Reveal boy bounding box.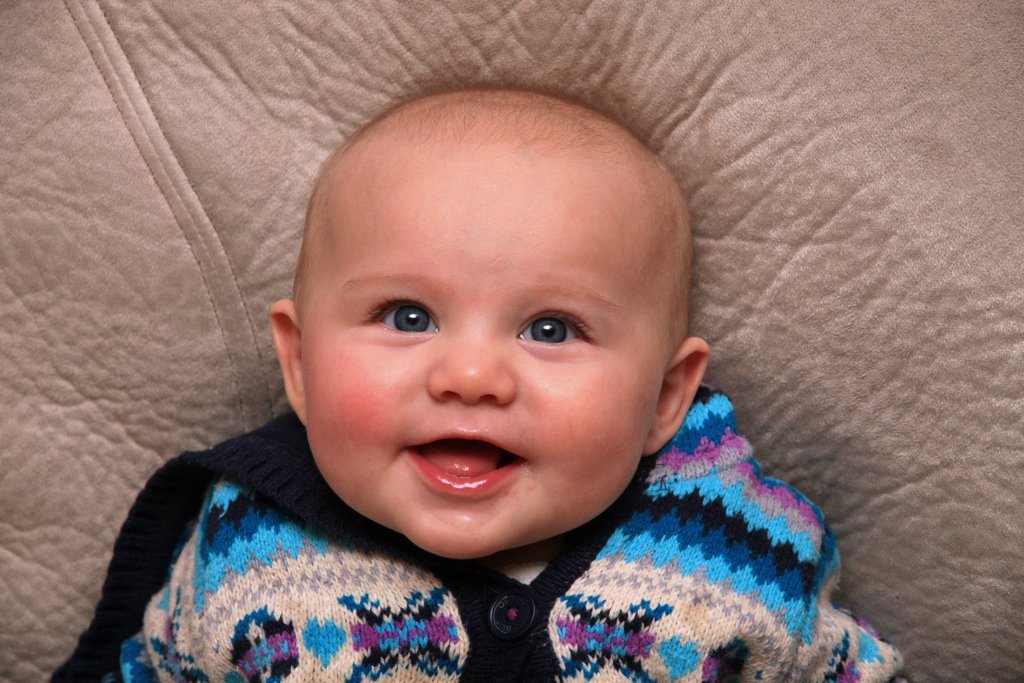
Revealed: select_region(41, 84, 917, 682).
